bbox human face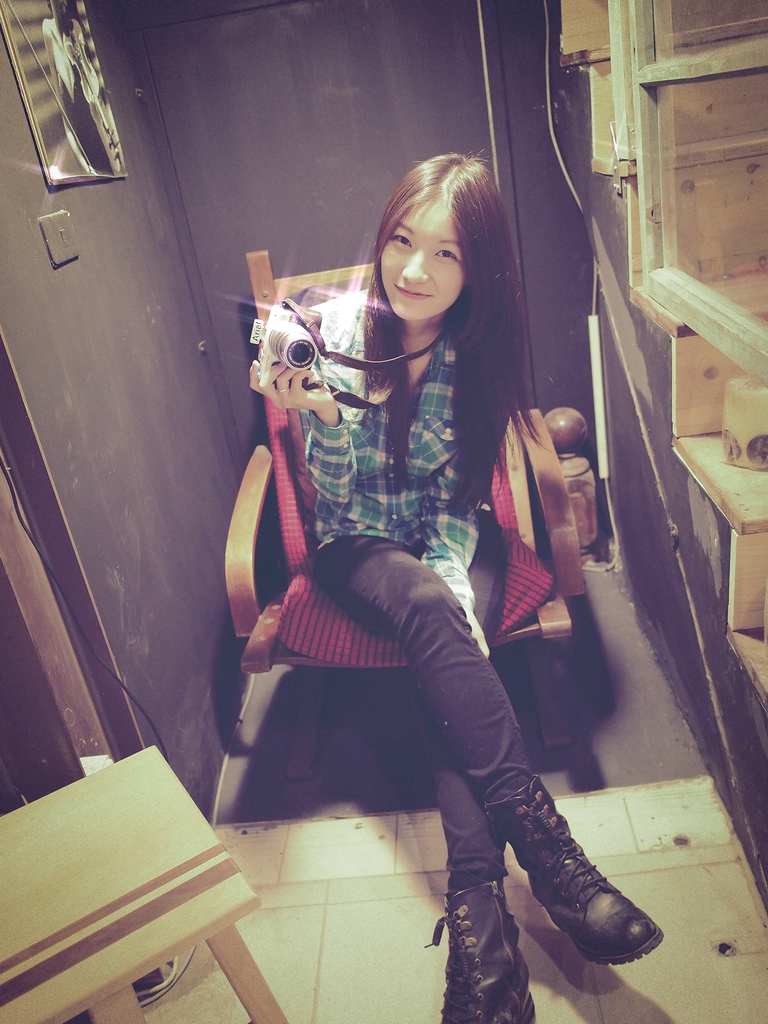
crop(376, 198, 465, 319)
